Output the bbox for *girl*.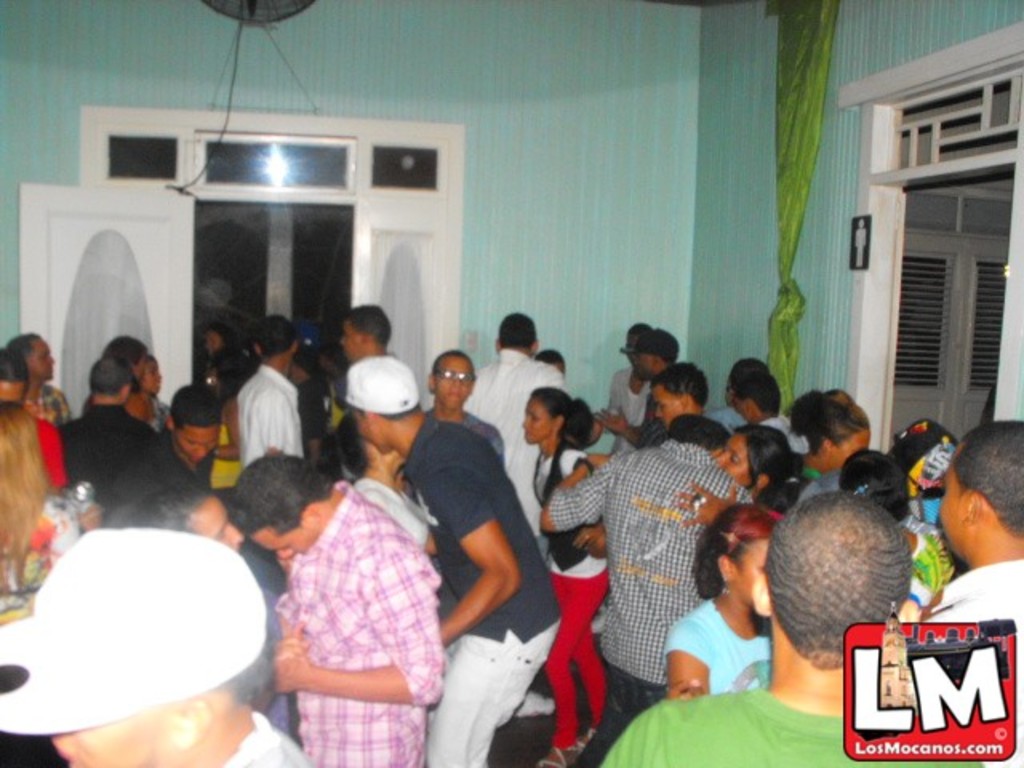
666 416 800 536.
